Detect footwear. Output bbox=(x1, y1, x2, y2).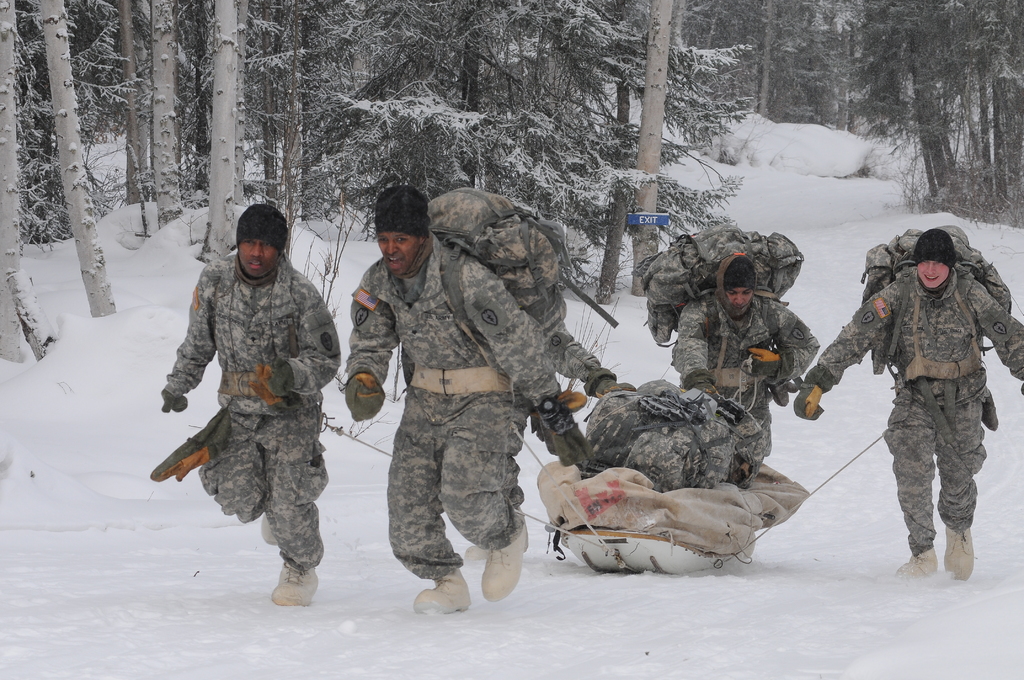
bbox=(894, 549, 940, 580).
